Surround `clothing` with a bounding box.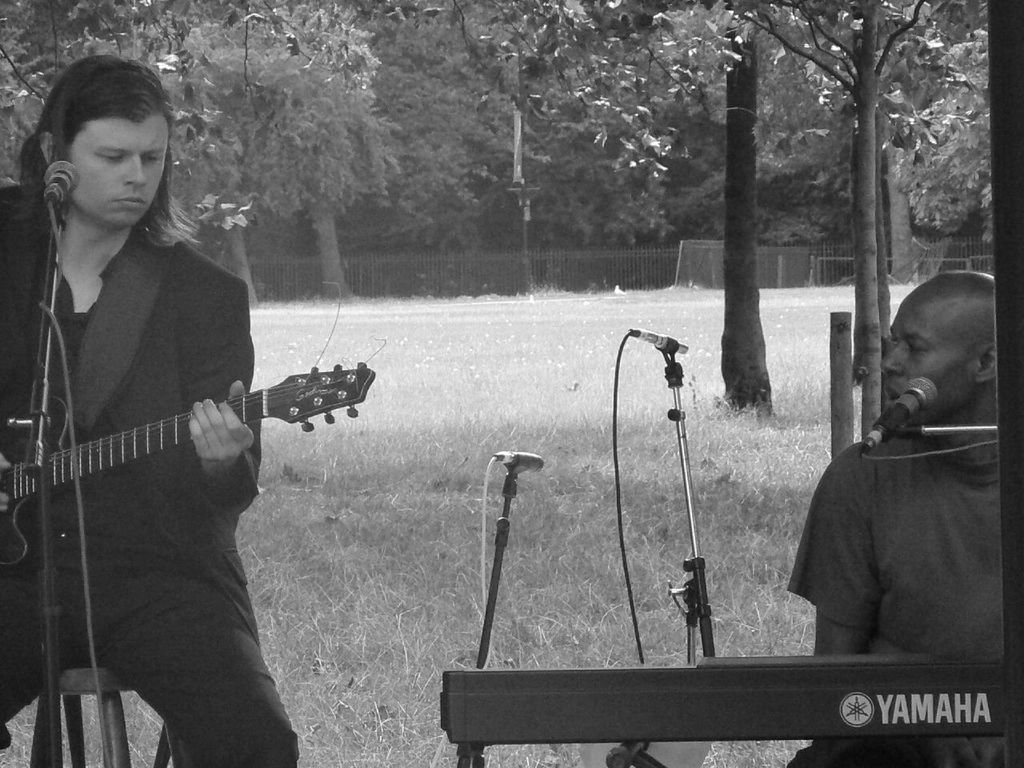
0:186:302:767.
